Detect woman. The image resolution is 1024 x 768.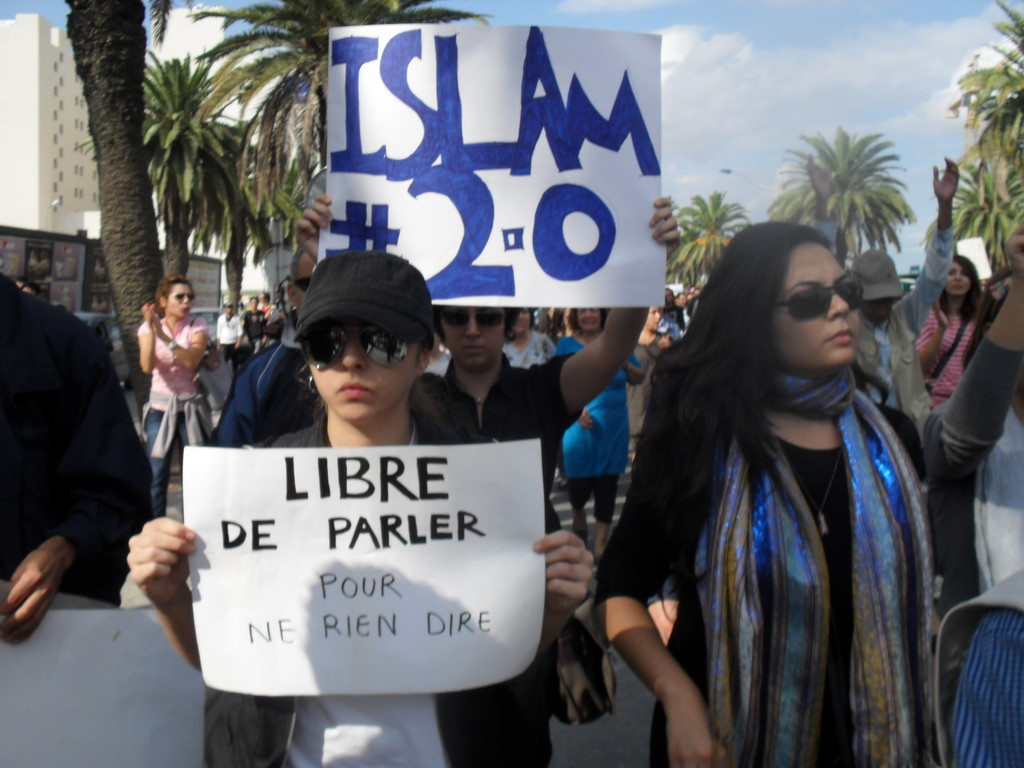
{"x1": 505, "y1": 310, "x2": 555, "y2": 369}.
